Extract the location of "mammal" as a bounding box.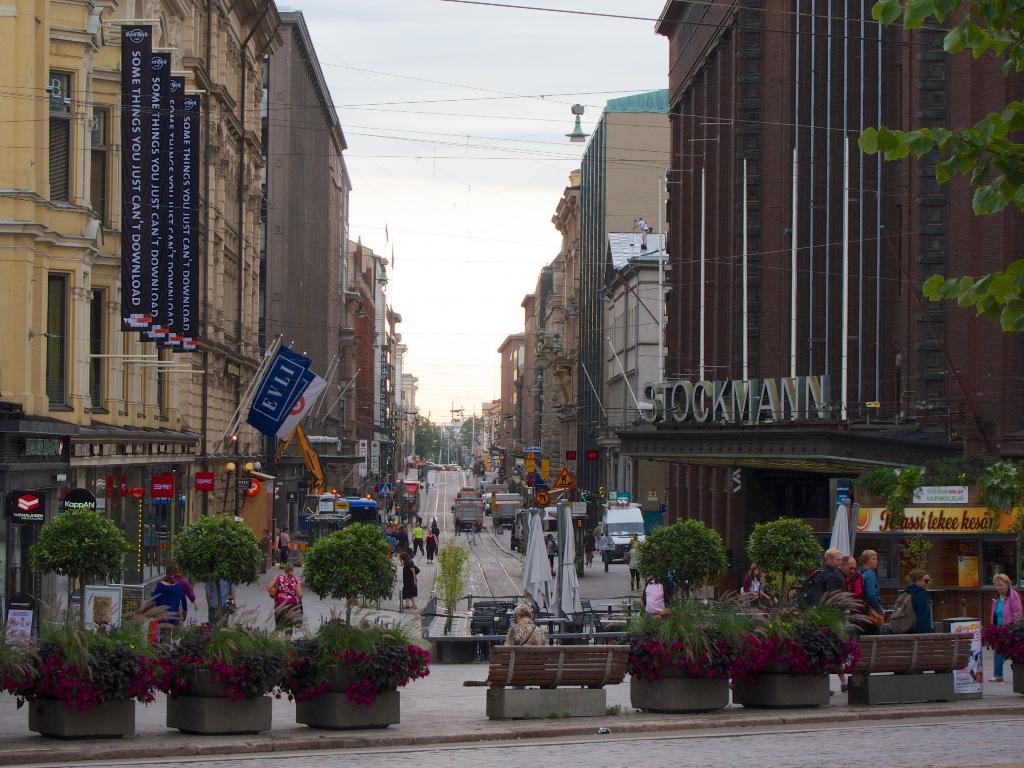
pyautogui.locateOnScreen(627, 533, 643, 549).
